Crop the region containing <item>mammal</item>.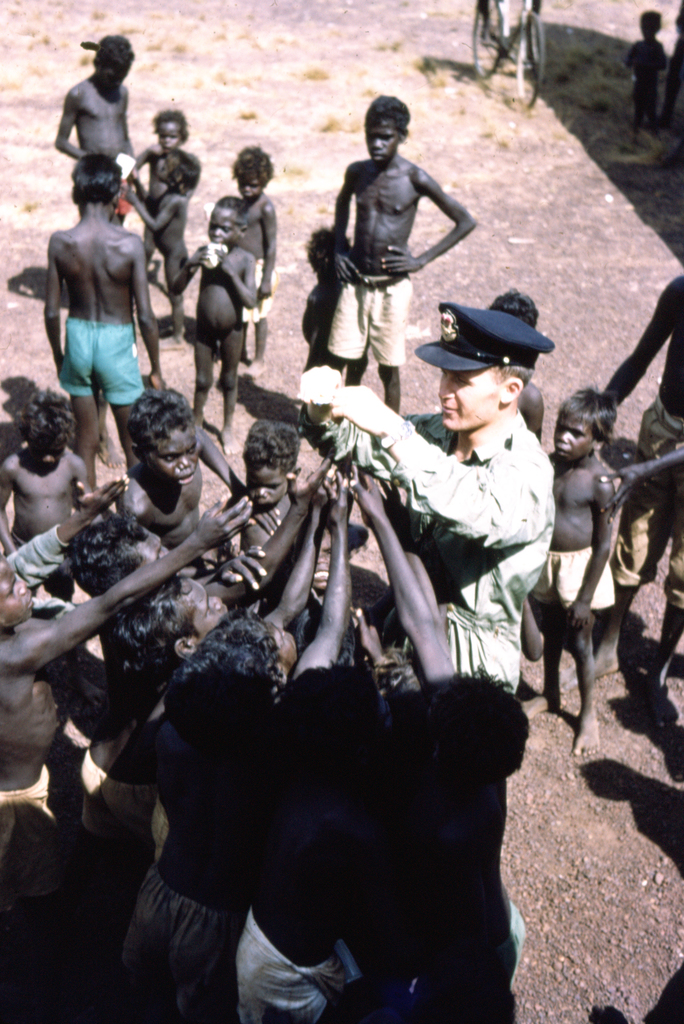
Crop region: bbox(625, 14, 667, 132).
